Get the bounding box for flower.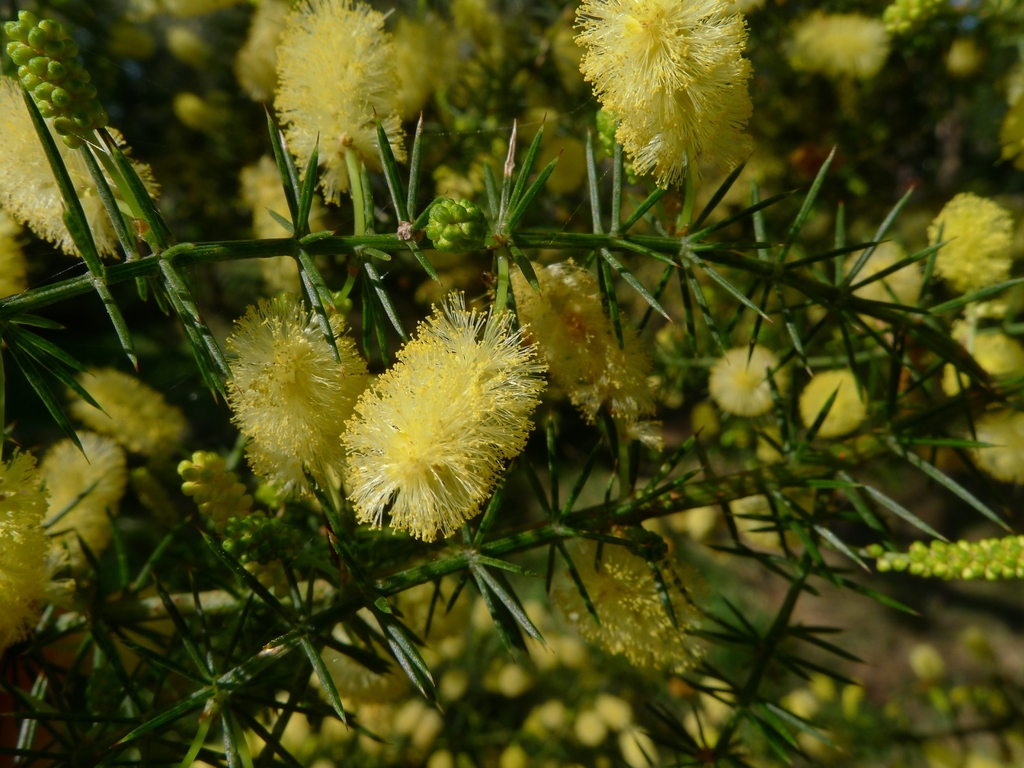
[left=326, top=288, right=542, bottom=539].
